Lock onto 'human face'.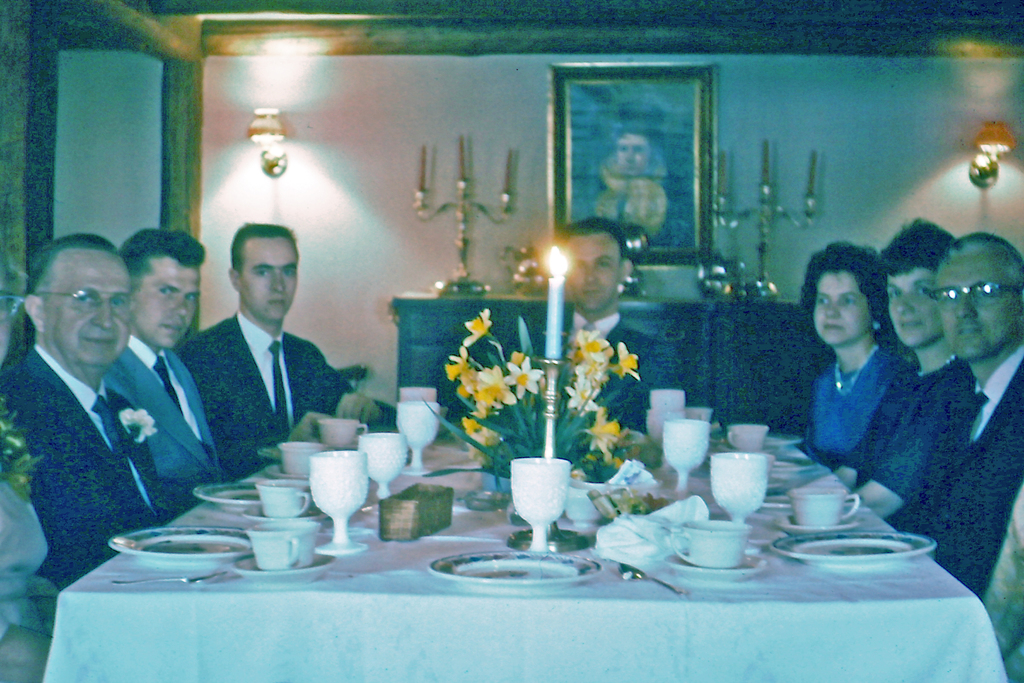
Locked: bbox(609, 131, 652, 173).
